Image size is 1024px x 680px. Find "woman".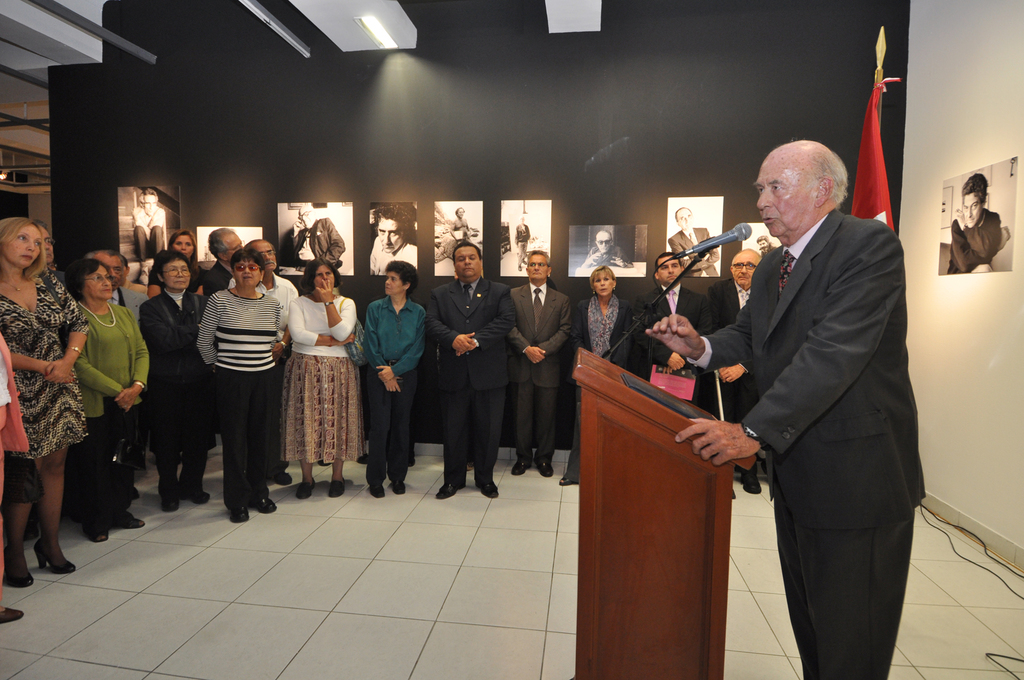
crop(141, 251, 206, 515).
